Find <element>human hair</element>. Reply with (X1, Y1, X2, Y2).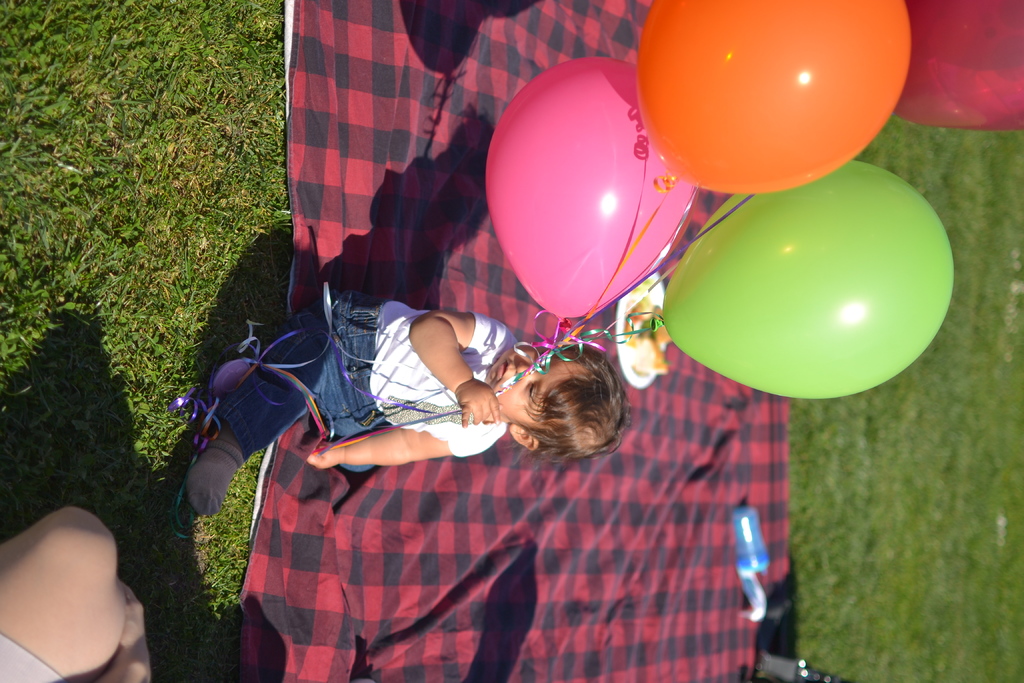
(504, 356, 611, 470).
